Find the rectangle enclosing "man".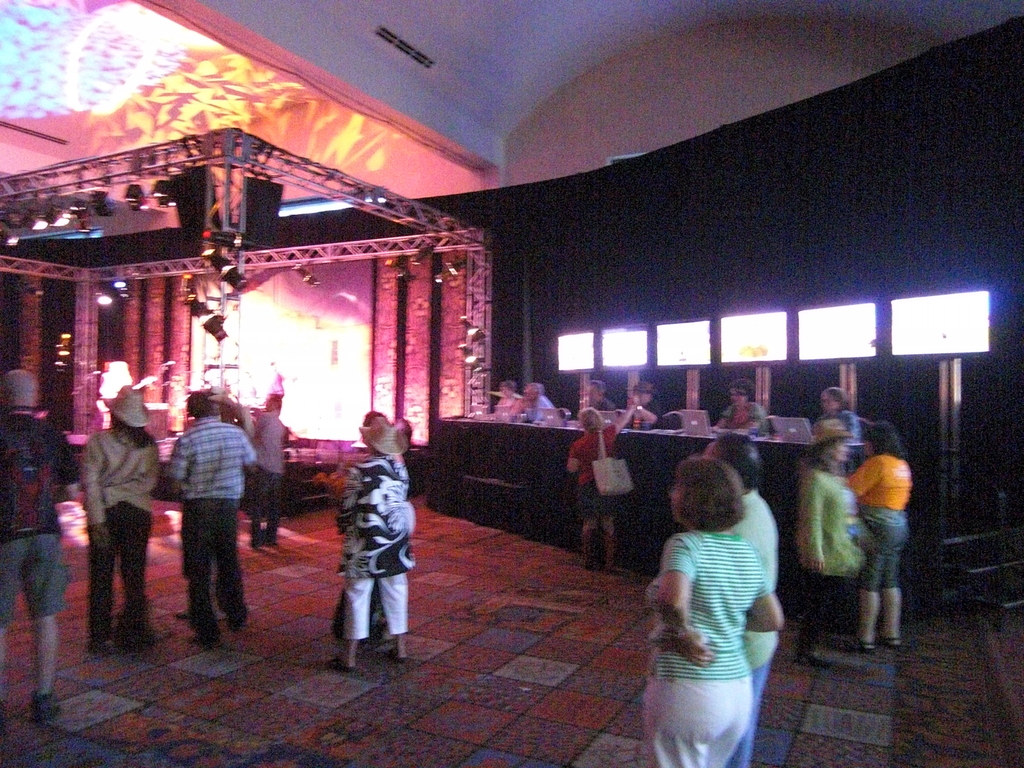
{"x1": 694, "y1": 431, "x2": 778, "y2": 767}.
